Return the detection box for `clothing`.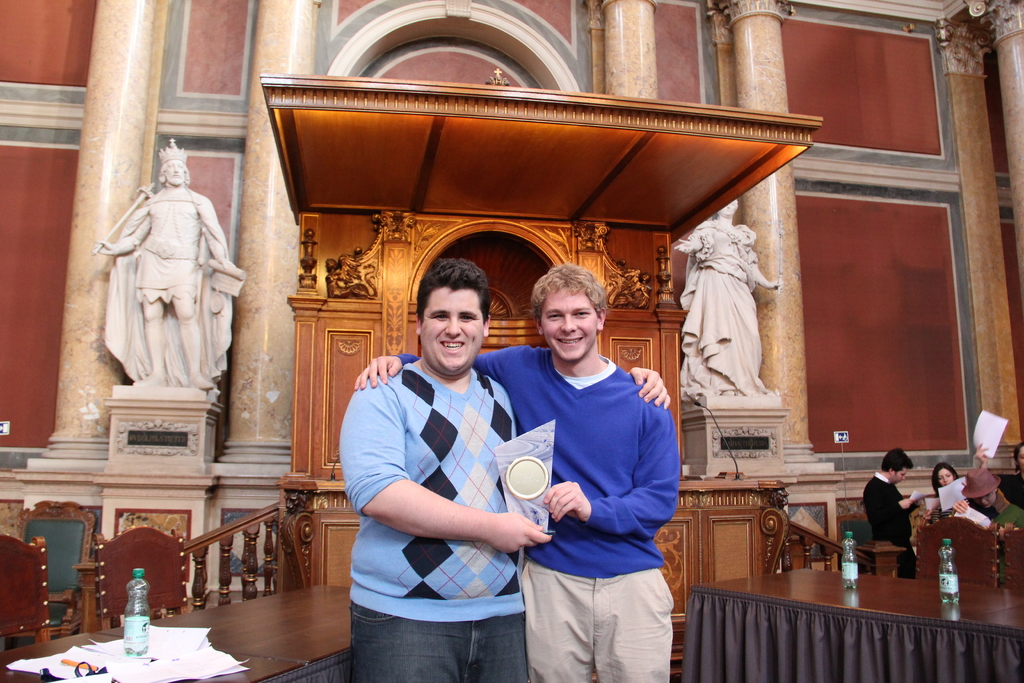
(678,219,771,397).
